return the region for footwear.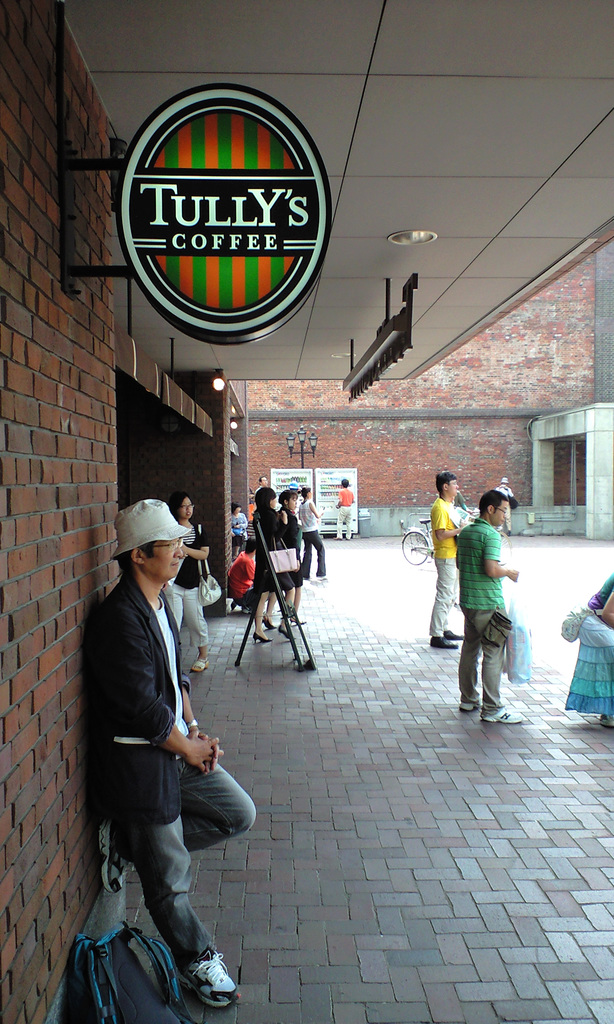
x1=441, y1=628, x2=462, y2=641.
